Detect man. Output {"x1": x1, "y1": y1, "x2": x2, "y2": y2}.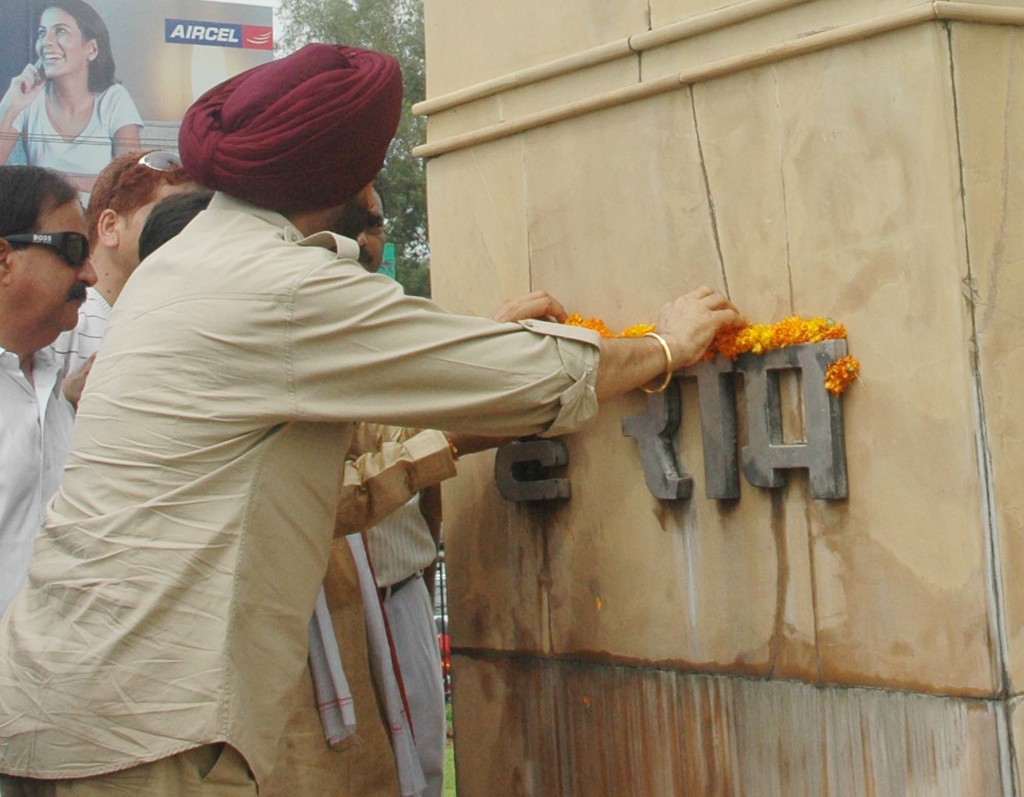
{"x1": 42, "y1": 151, "x2": 216, "y2": 417}.
